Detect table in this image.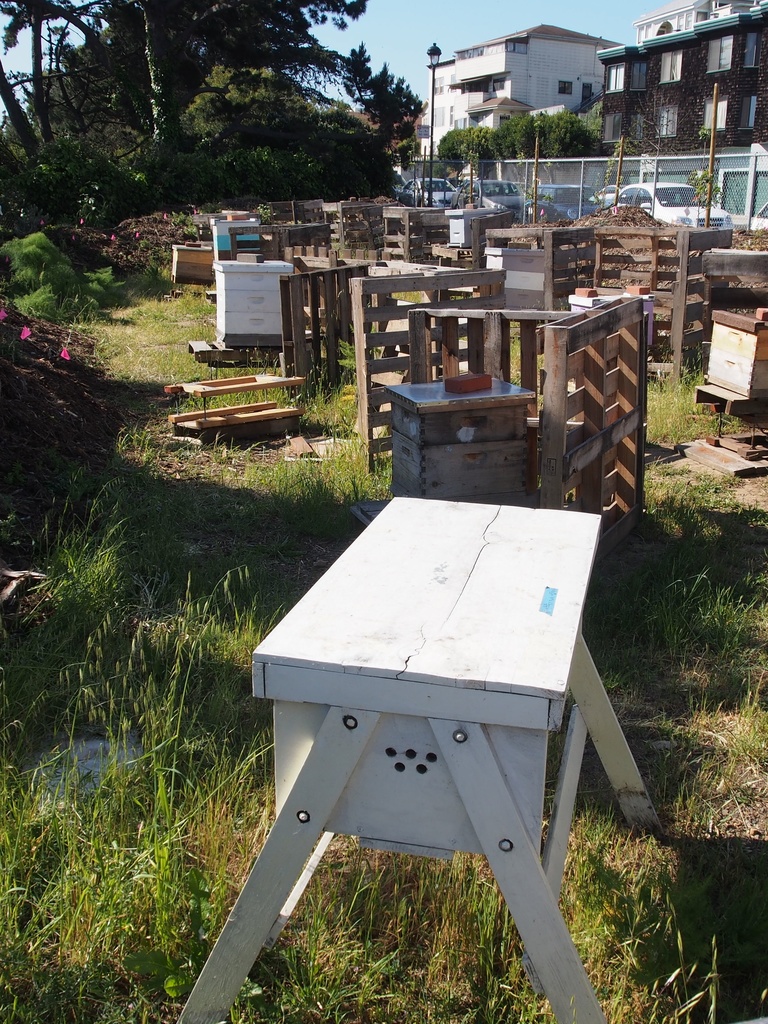
Detection: detection(200, 492, 676, 1023).
